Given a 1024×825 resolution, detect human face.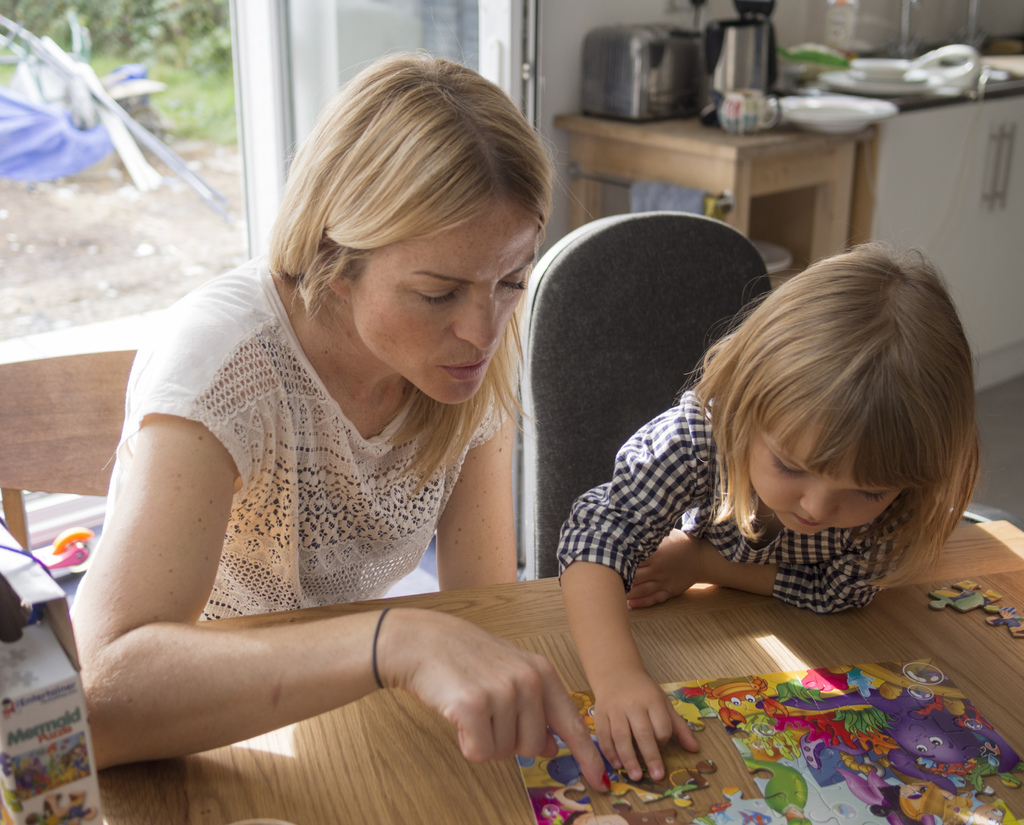
crop(747, 421, 903, 536).
